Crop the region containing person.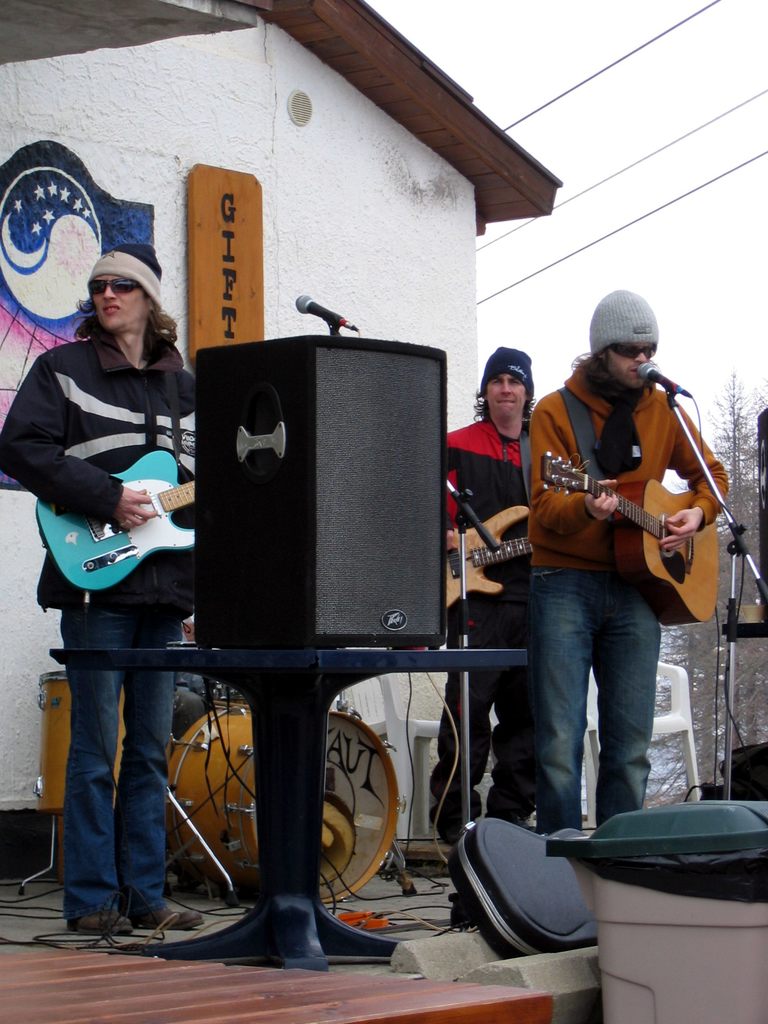
Crop region: 0 245 207 936.
